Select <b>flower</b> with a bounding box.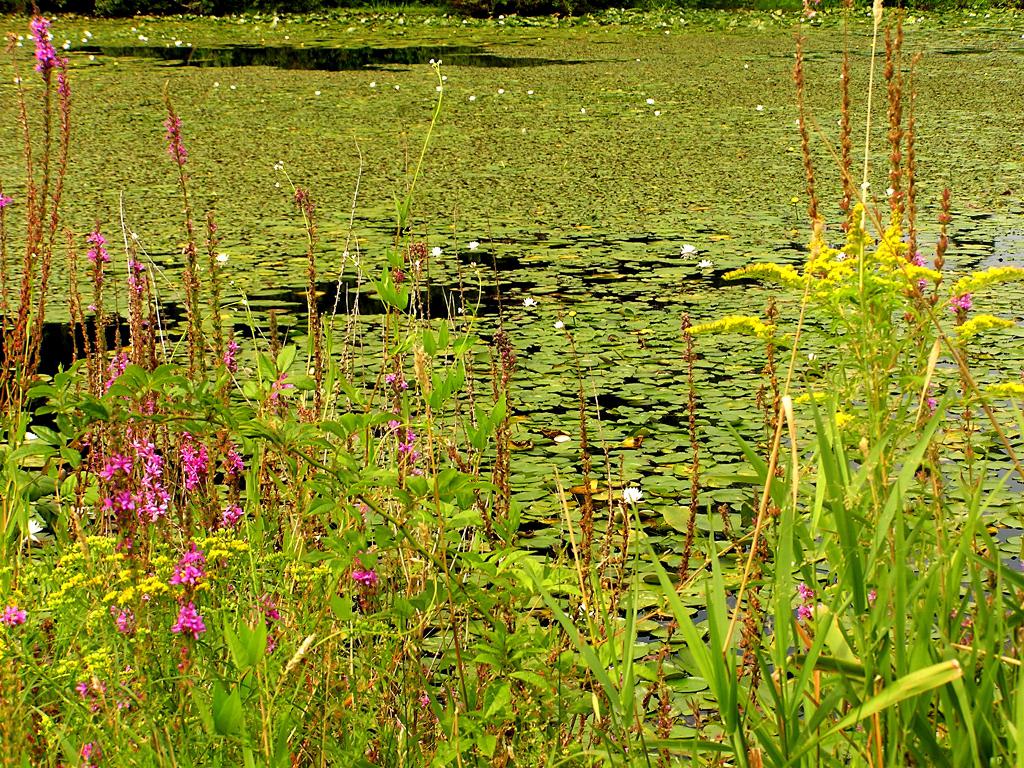
select_region(28, 10, 57, 72).
